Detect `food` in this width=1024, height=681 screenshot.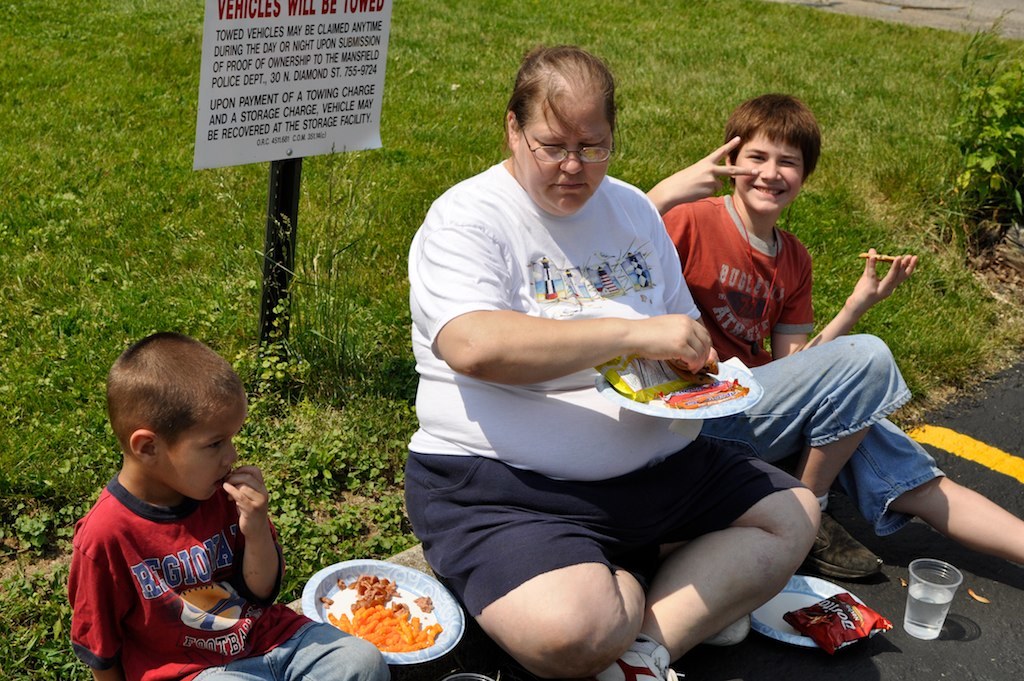
Detection: 656 376 747 412.
